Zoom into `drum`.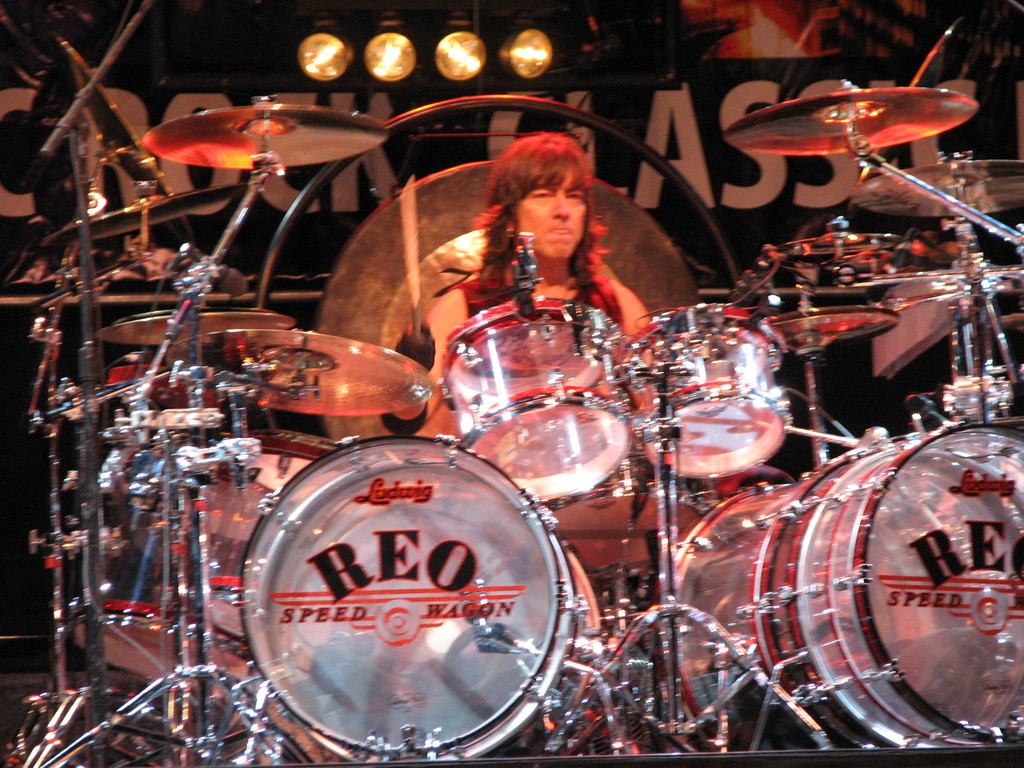
Zoom target: 639 307 787 479.
